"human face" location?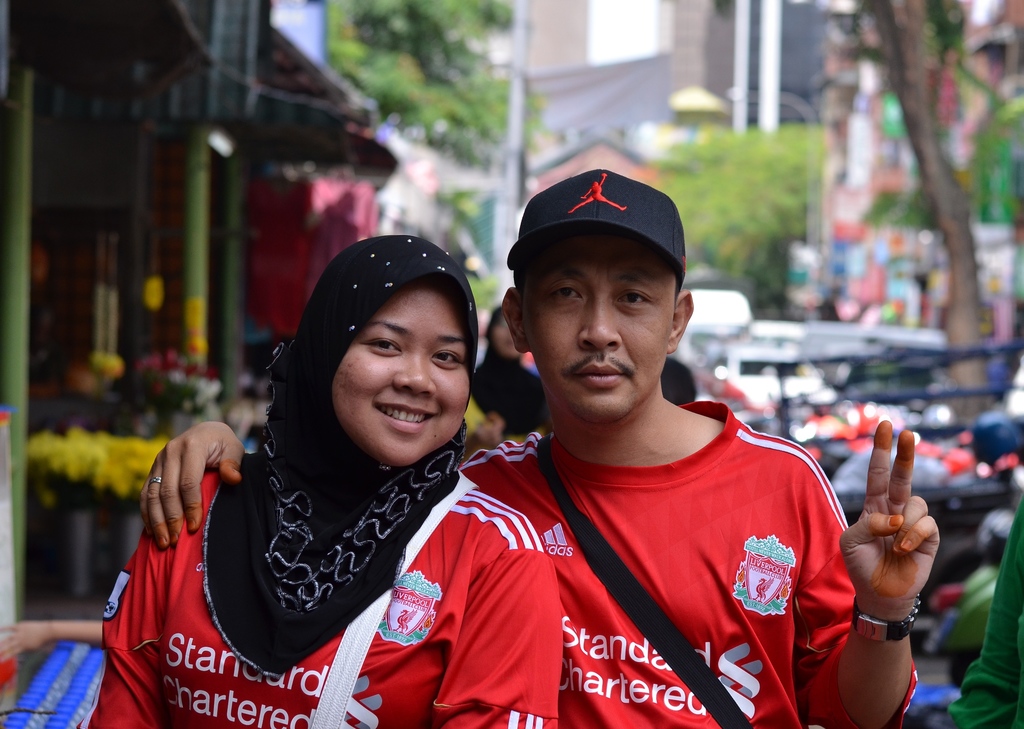
x1=518 y1=244 x2=666 y2=421
